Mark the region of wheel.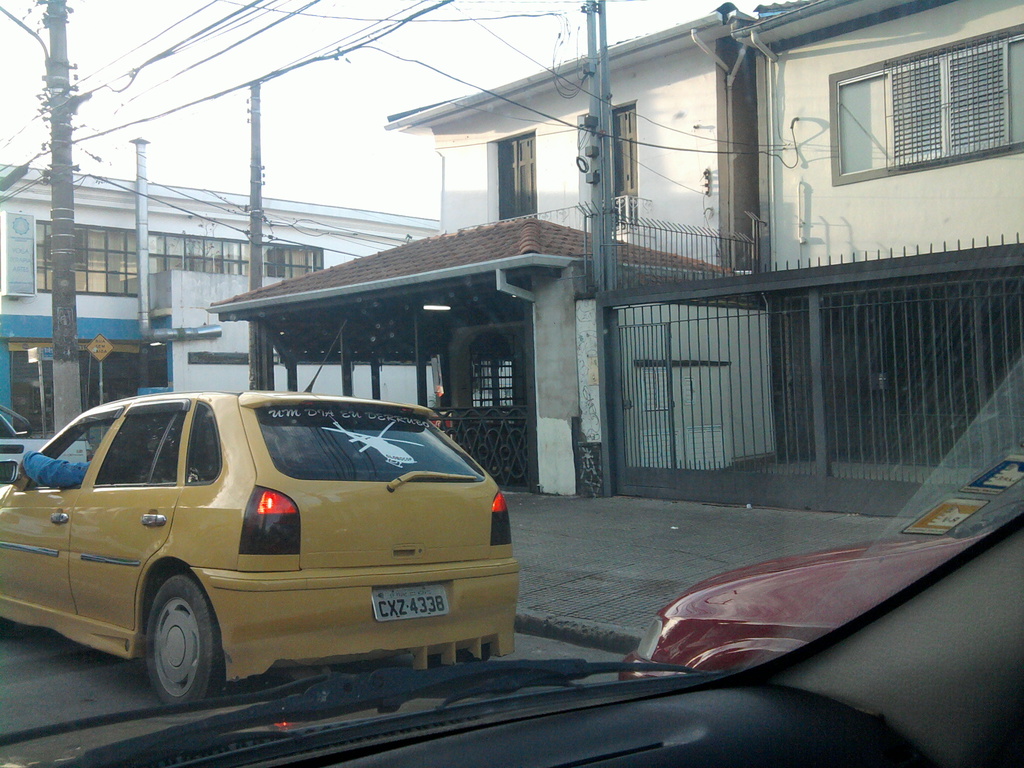
Region: detection(140, 570, 231, 717).
